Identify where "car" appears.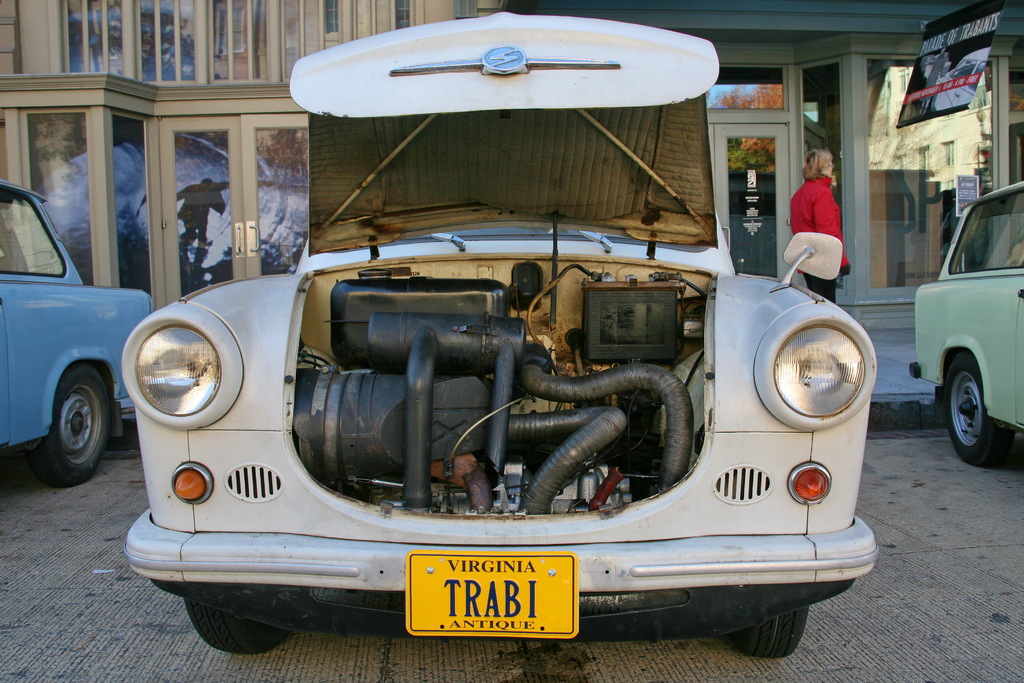
Appears at (116, 11, 878, 654).
